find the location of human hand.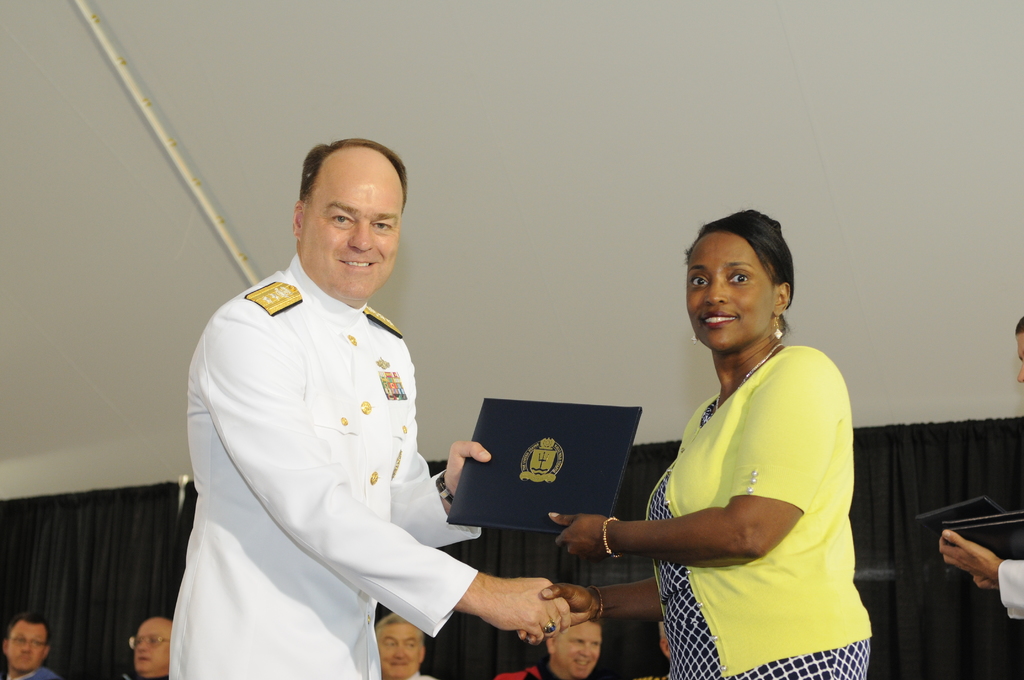
Location: x1=519, y1=581, x2=598, y2=645.
